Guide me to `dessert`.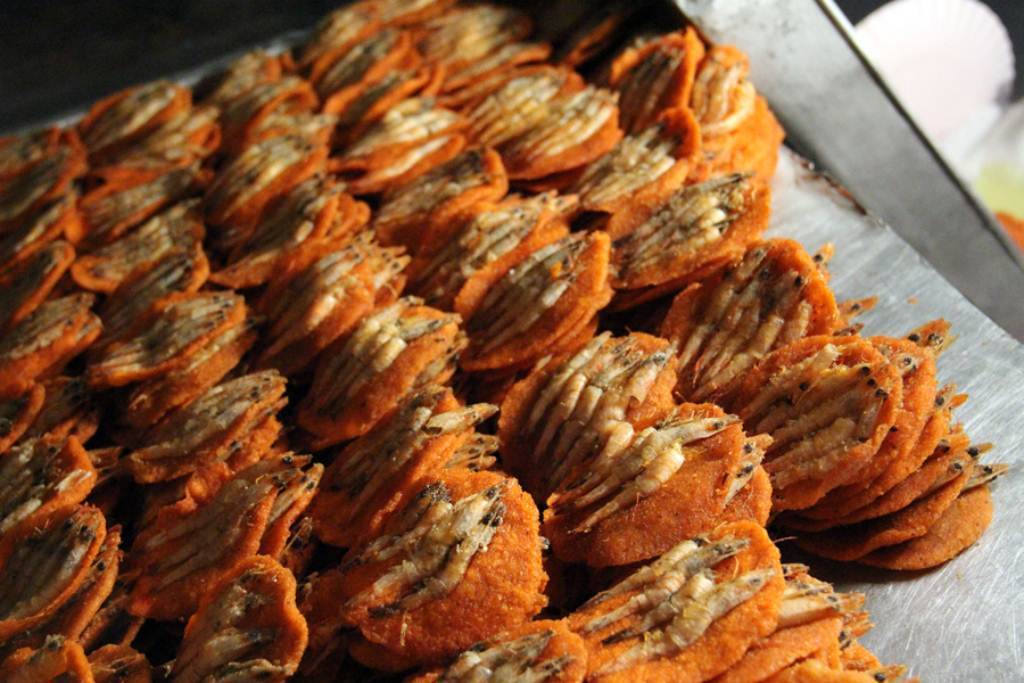
Guidance: l=327, t=396, r=504, b=552.
